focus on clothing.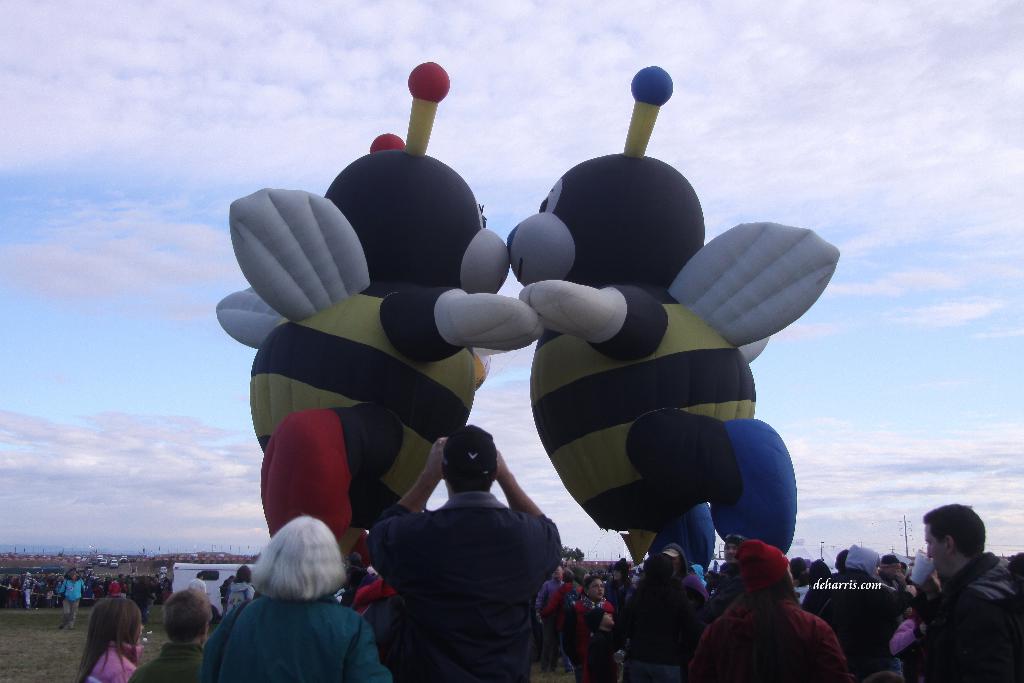
Focused at rect(925, 559, 1021, 682).
